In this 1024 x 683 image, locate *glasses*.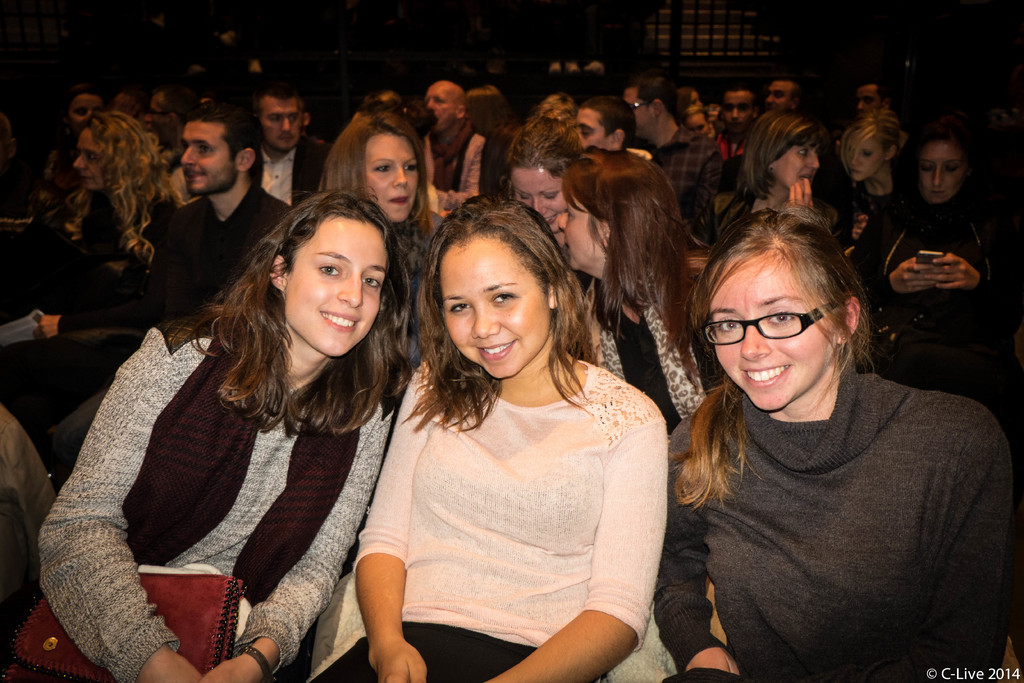
Bounding box: [709,299,836,349].
